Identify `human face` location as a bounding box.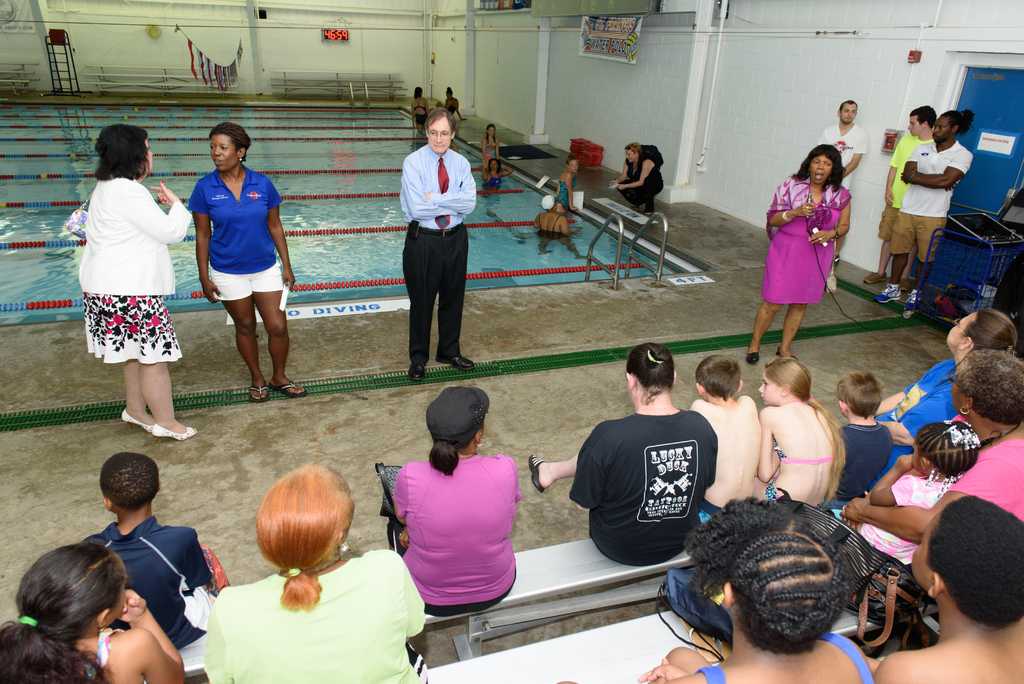
<region>838, 101, 858, 124</region>.
